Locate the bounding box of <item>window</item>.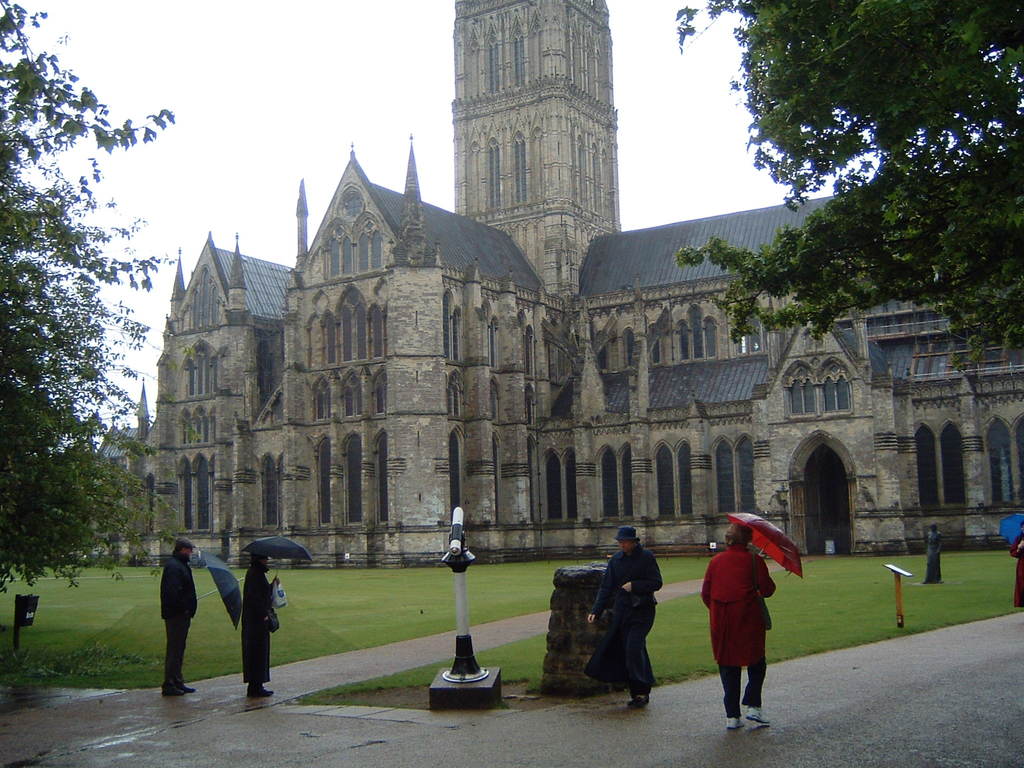
Bounding box: pyautogui.locateOnScreen(314, 373, 335, 420).
